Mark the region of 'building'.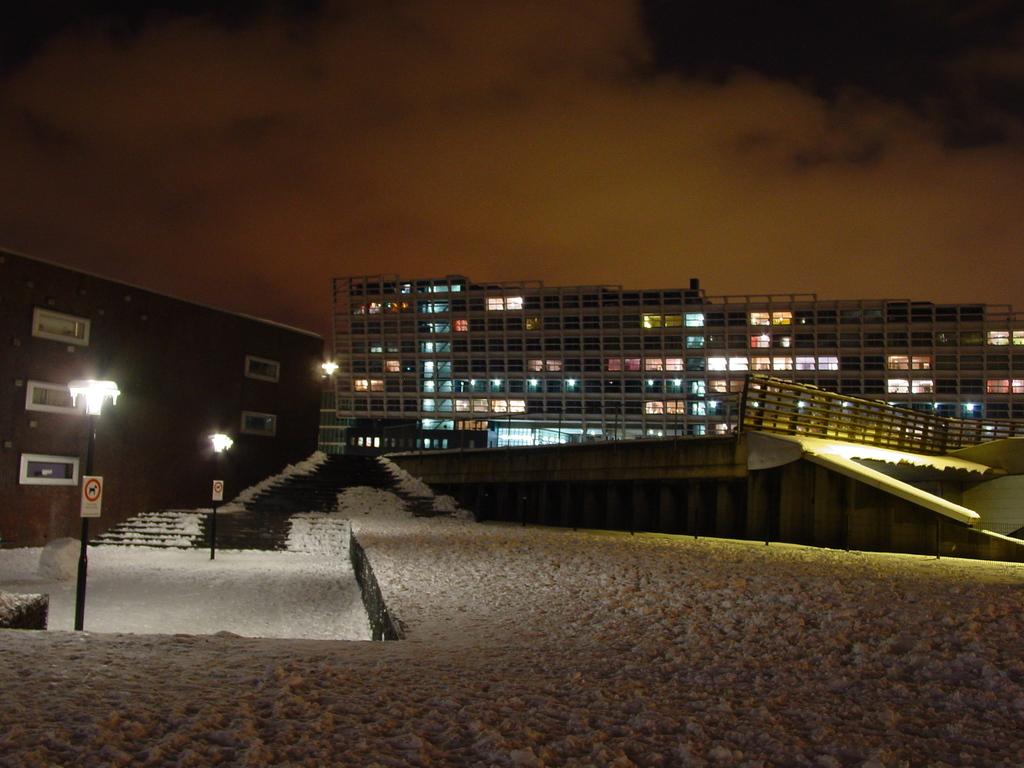
Region: 318:390:356:447.
